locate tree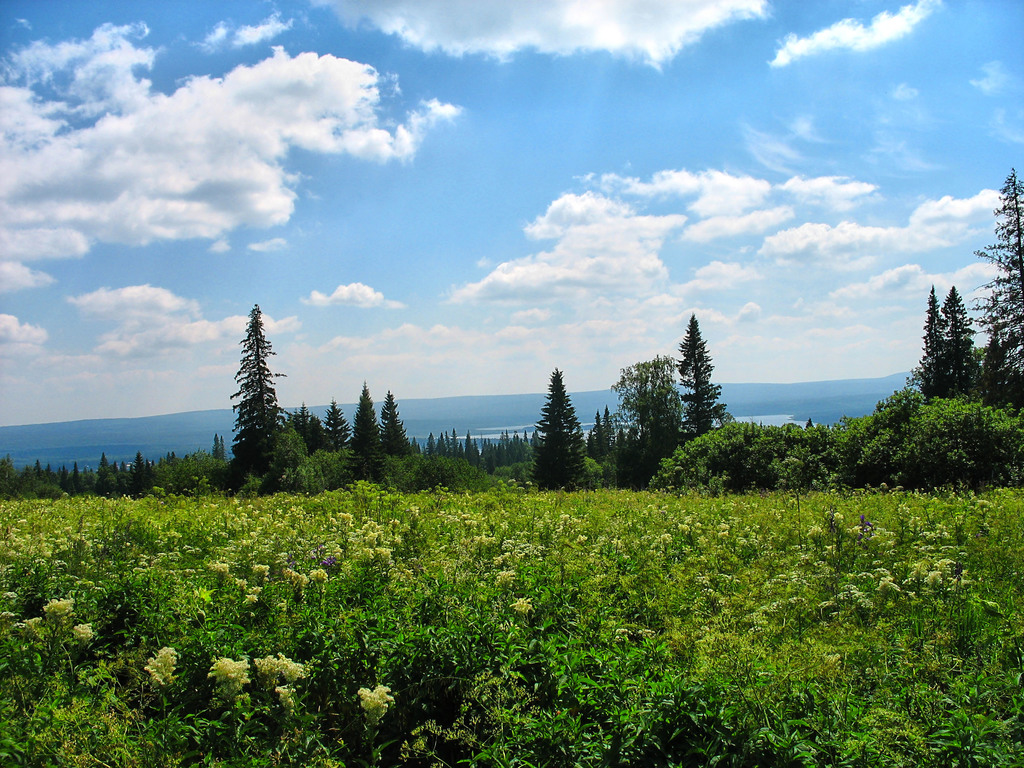
left=916, top=285, right=953, bottom=383
